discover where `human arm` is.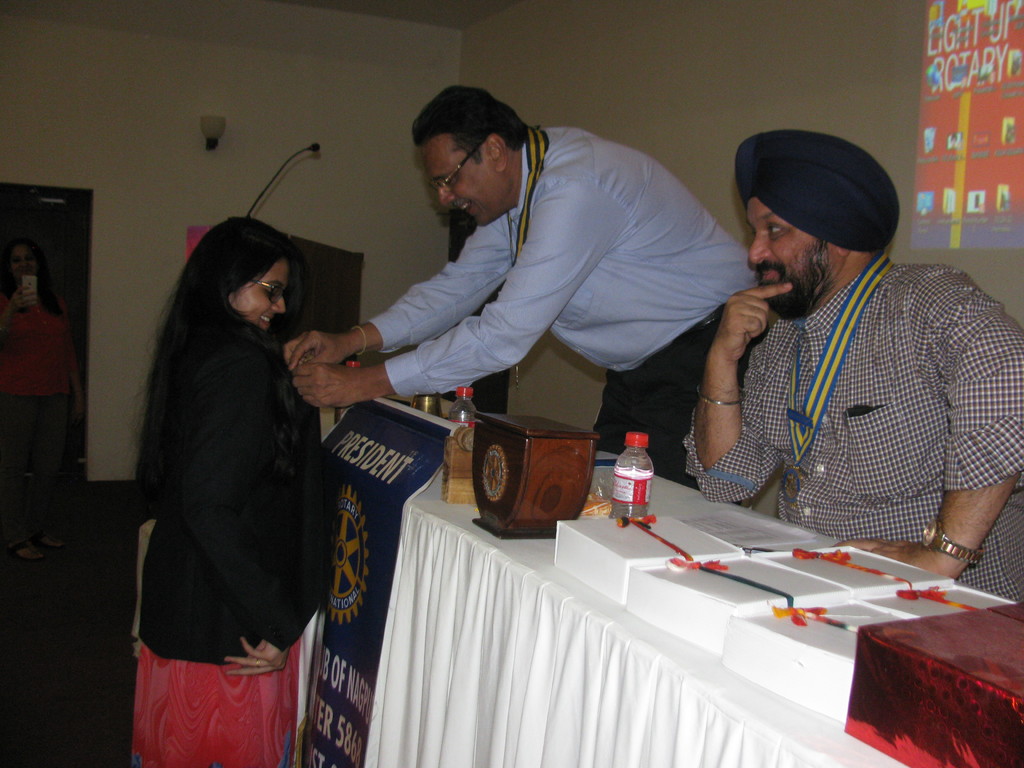
Discovered at bbox(1, 280, 36, 339).
